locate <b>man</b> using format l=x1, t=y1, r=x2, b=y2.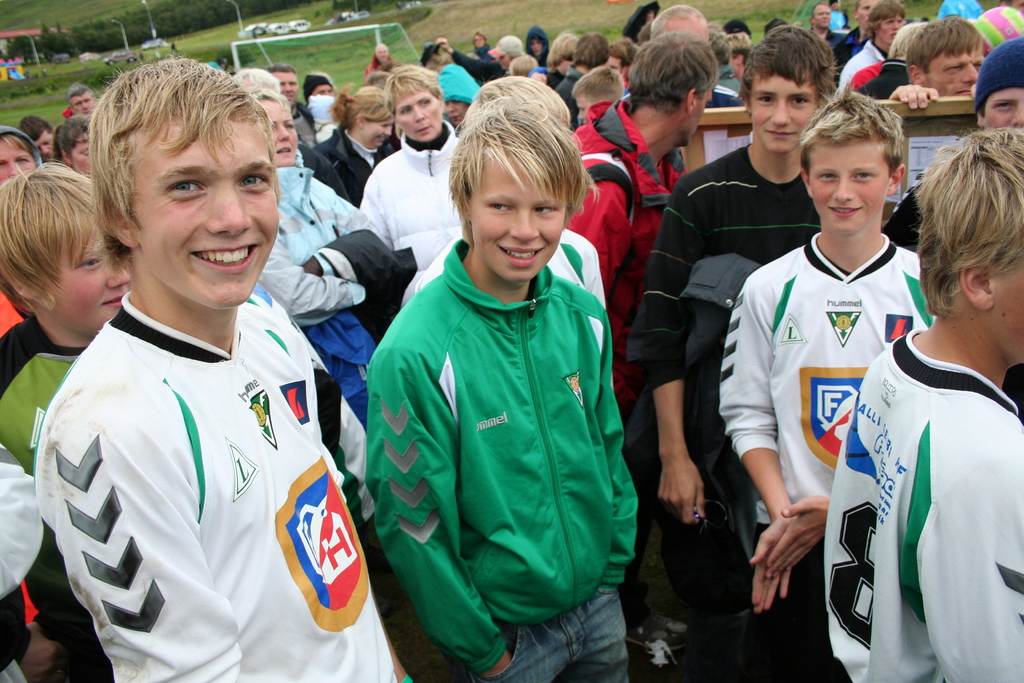
l=566, t=26, r=723, b=669.
